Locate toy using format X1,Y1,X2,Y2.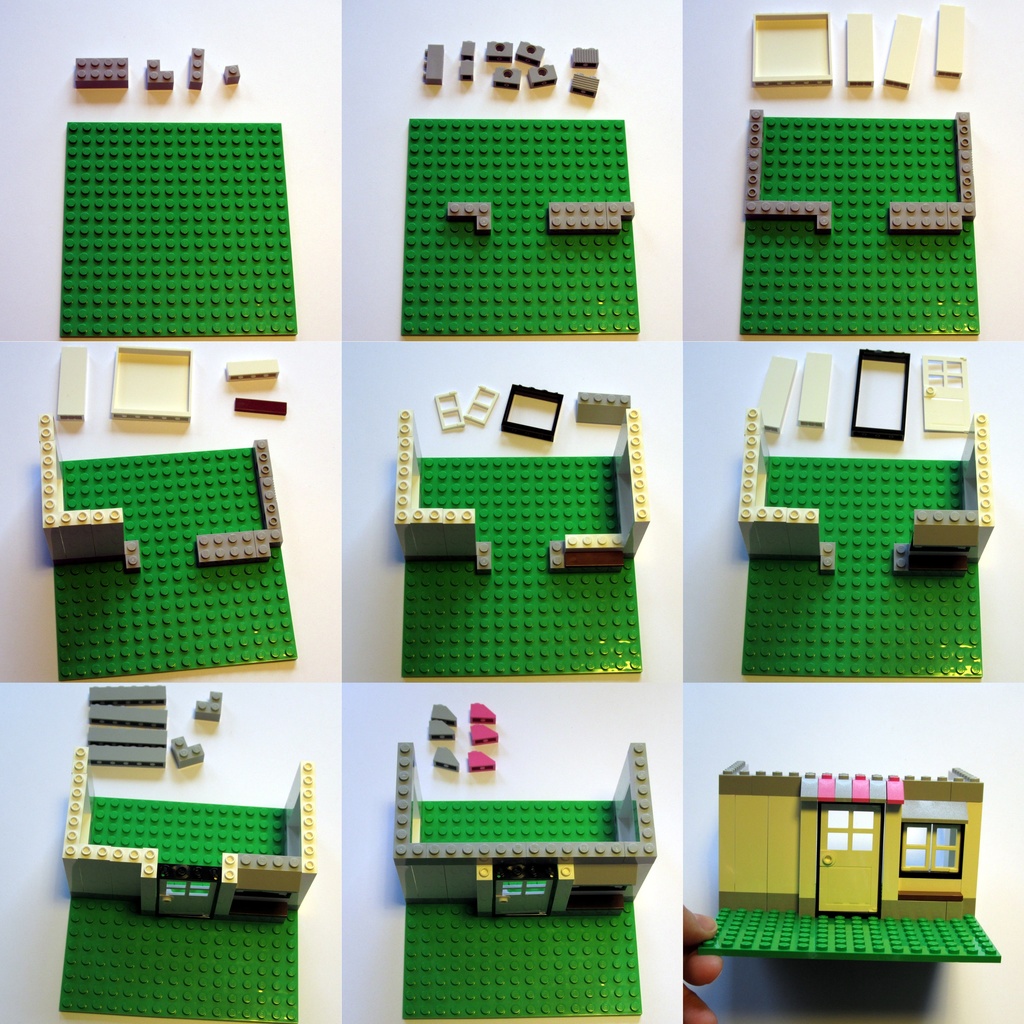
570,391,631,426.
